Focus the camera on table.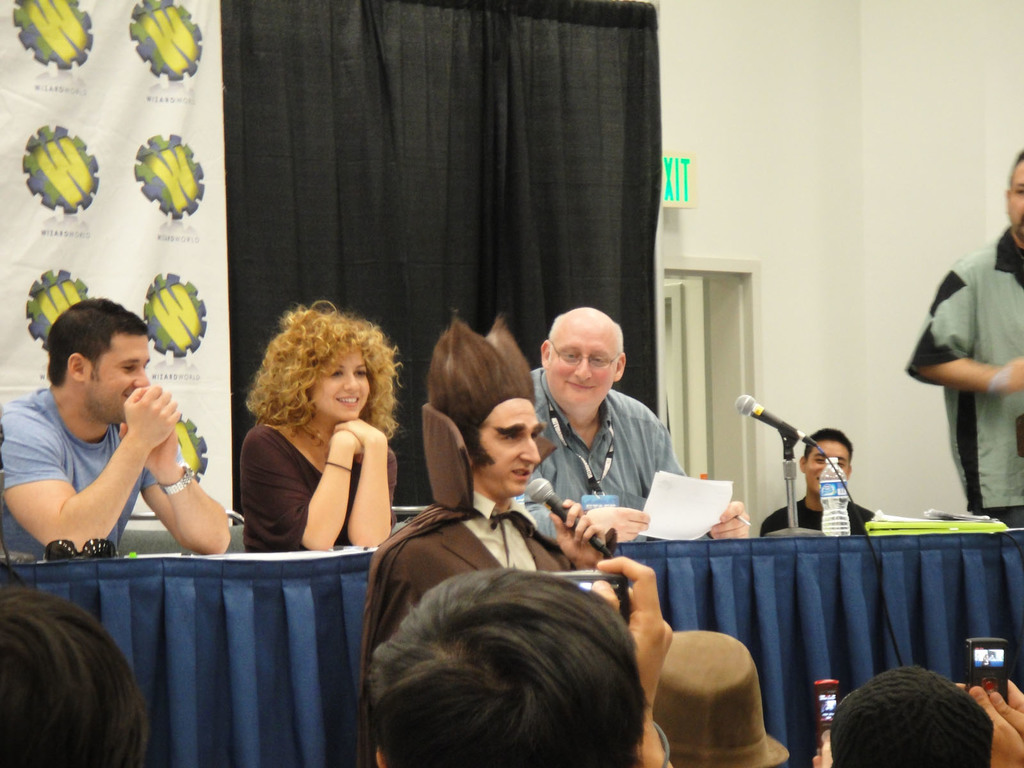
Focus region: bbox=[11, 536, 428, 767].
